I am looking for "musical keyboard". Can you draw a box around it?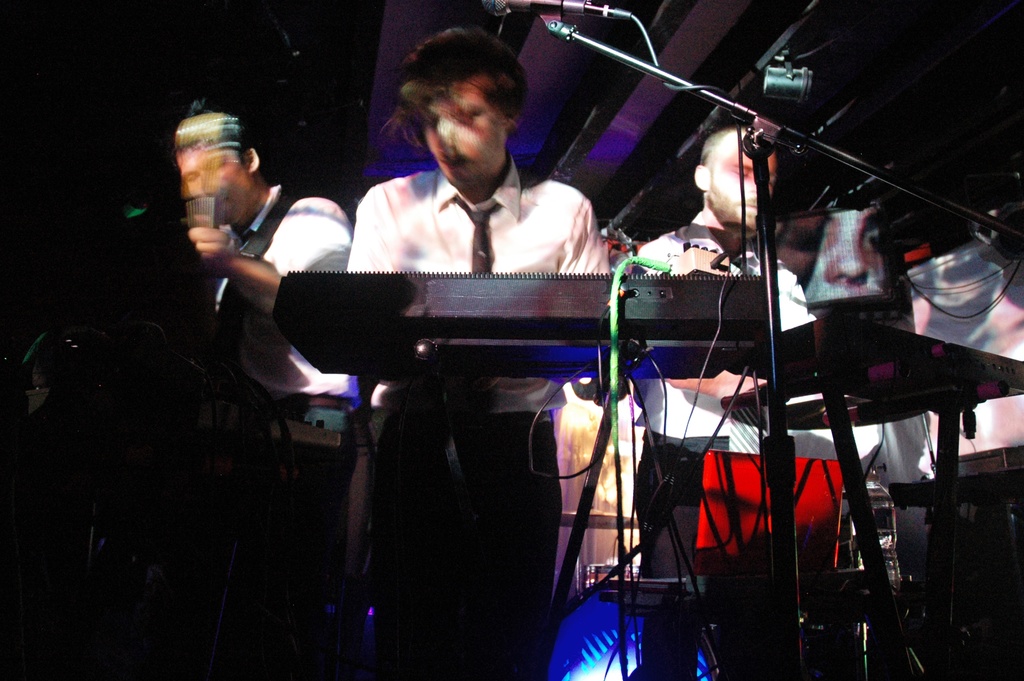
Sure, the bounding box is detection(735, 316, 1023, 411).
